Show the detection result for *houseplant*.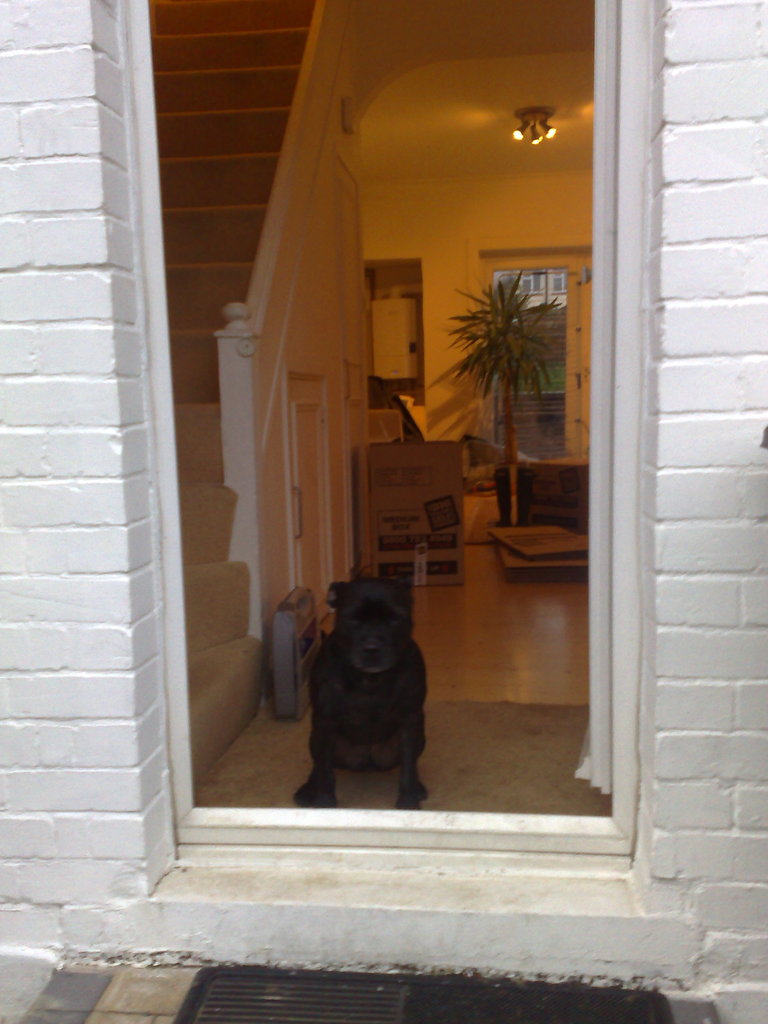
l=434, t=258, r=567, b=522.
